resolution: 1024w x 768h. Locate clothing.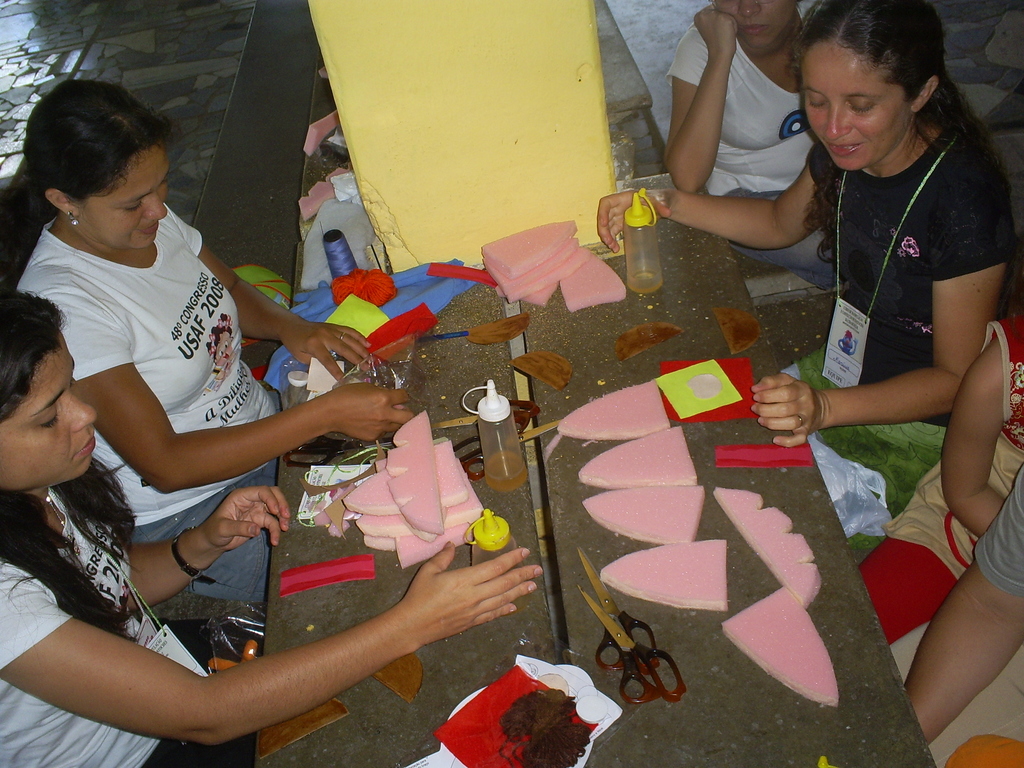
box(807, 124, 1019, 543).
